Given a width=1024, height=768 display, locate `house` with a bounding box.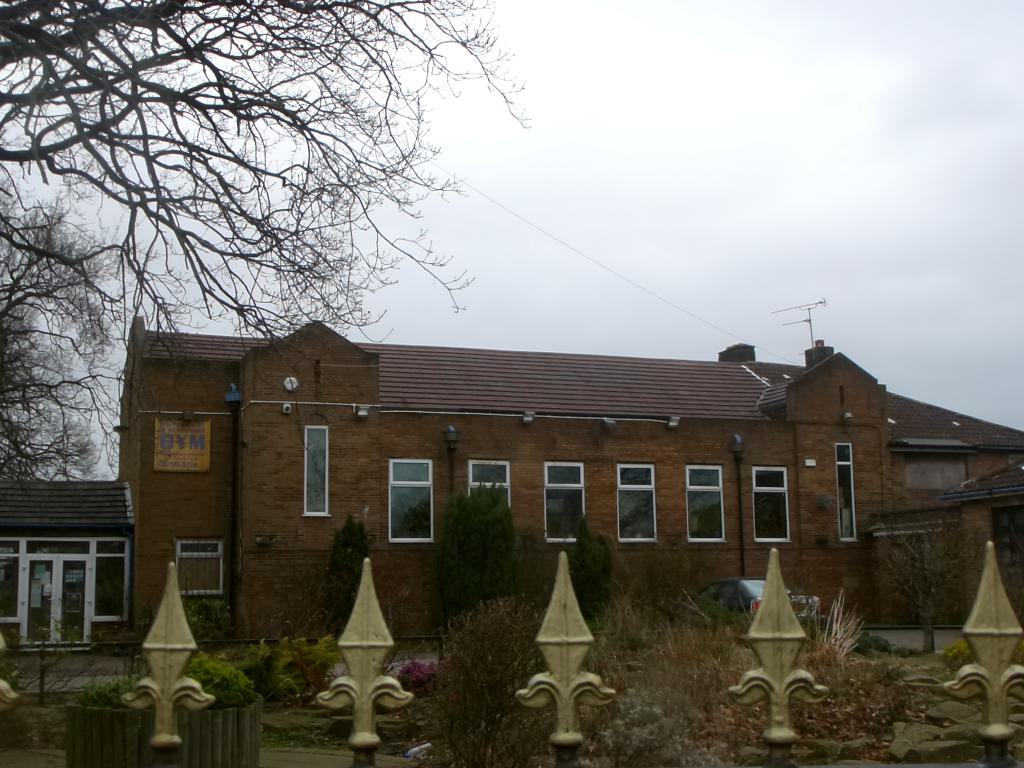
Located: [x1=107, y1=310, x2=1023, y2=670].
